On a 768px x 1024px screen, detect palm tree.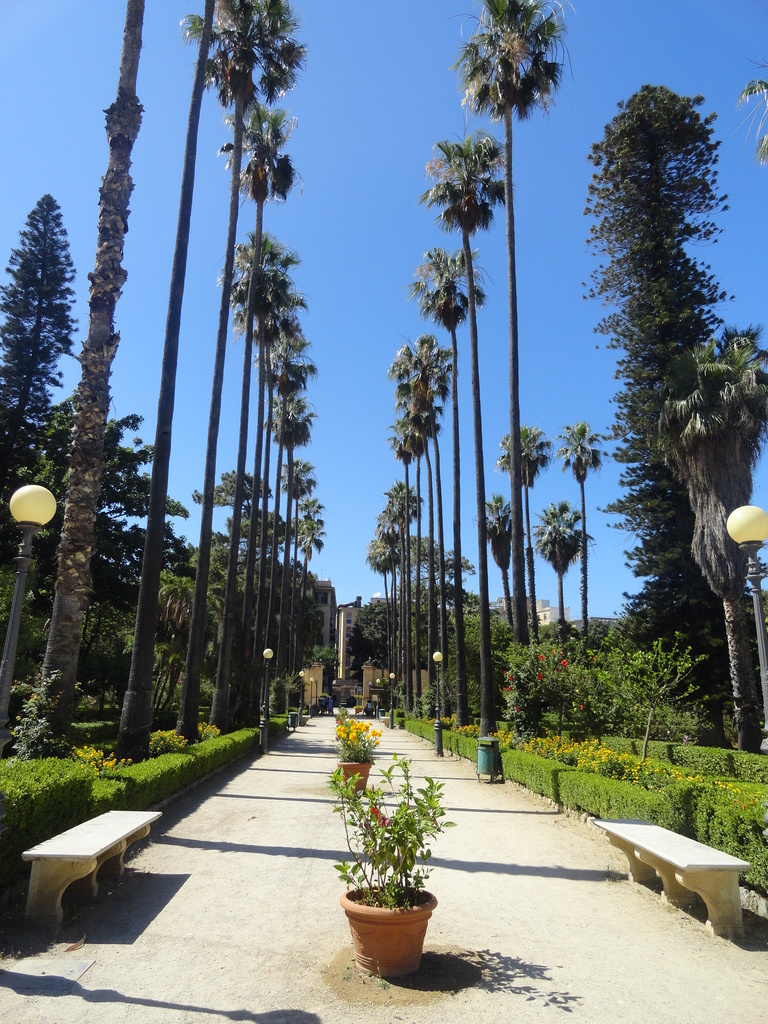
locate(456, 6, 568, 655).
